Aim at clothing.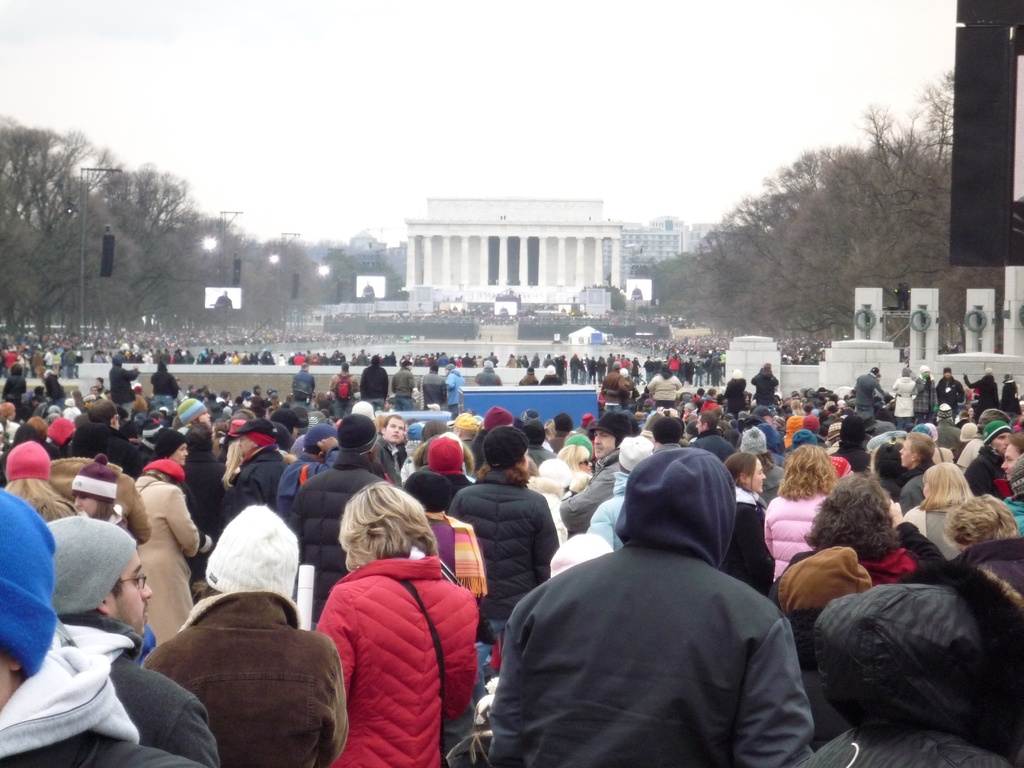
Aimed at [left=911, top=375, right=937, bottom=420].
